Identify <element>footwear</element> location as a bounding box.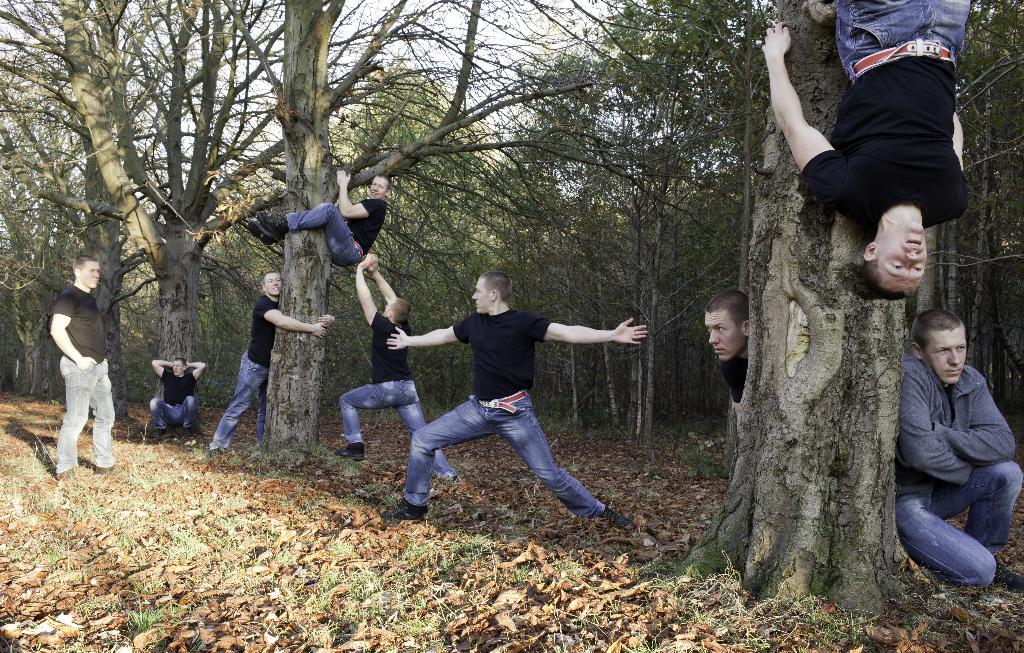
select_region(58, 467, 76, 483).
